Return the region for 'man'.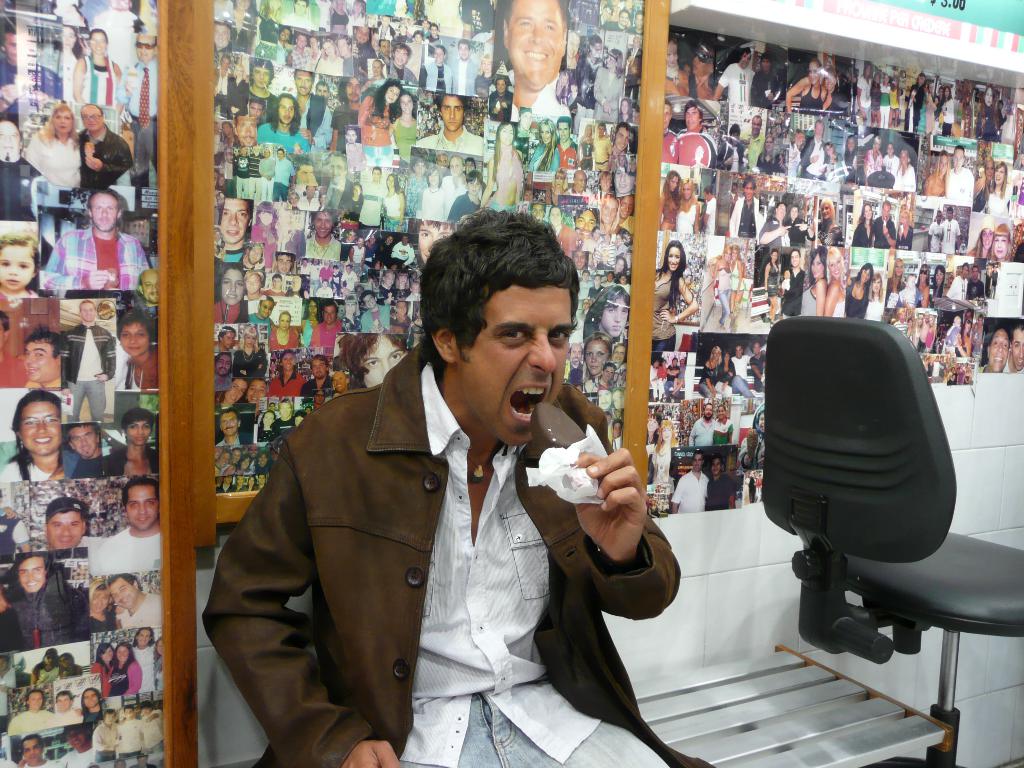
crop(566, 342, 582, 390).
